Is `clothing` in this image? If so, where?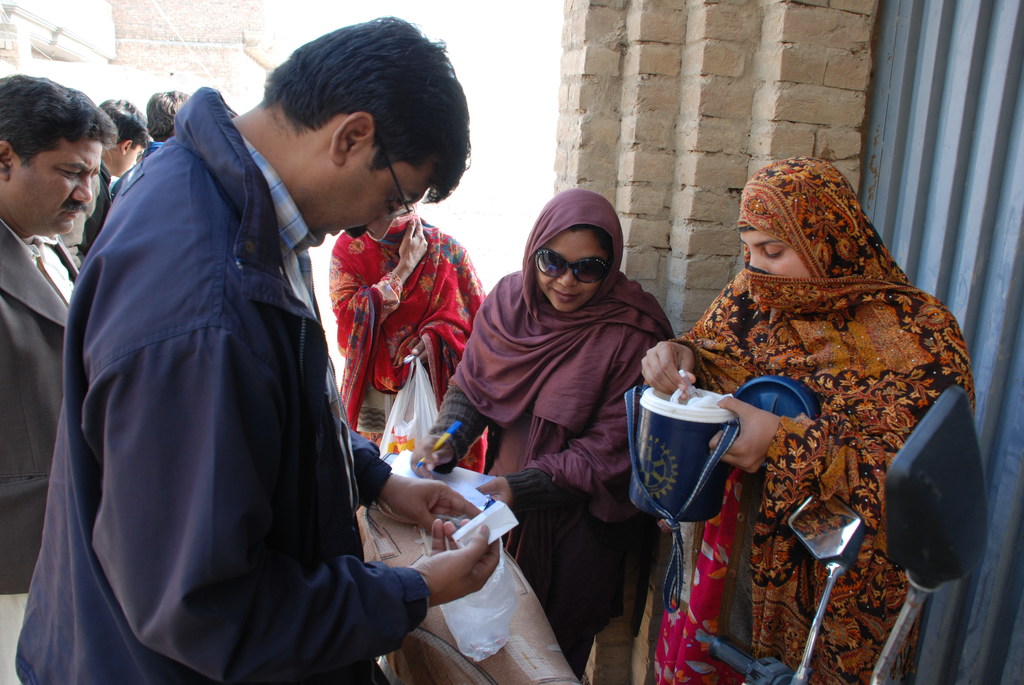
Yes, at pyautogui.locateOnScreen(63, 161, 113, 262).
